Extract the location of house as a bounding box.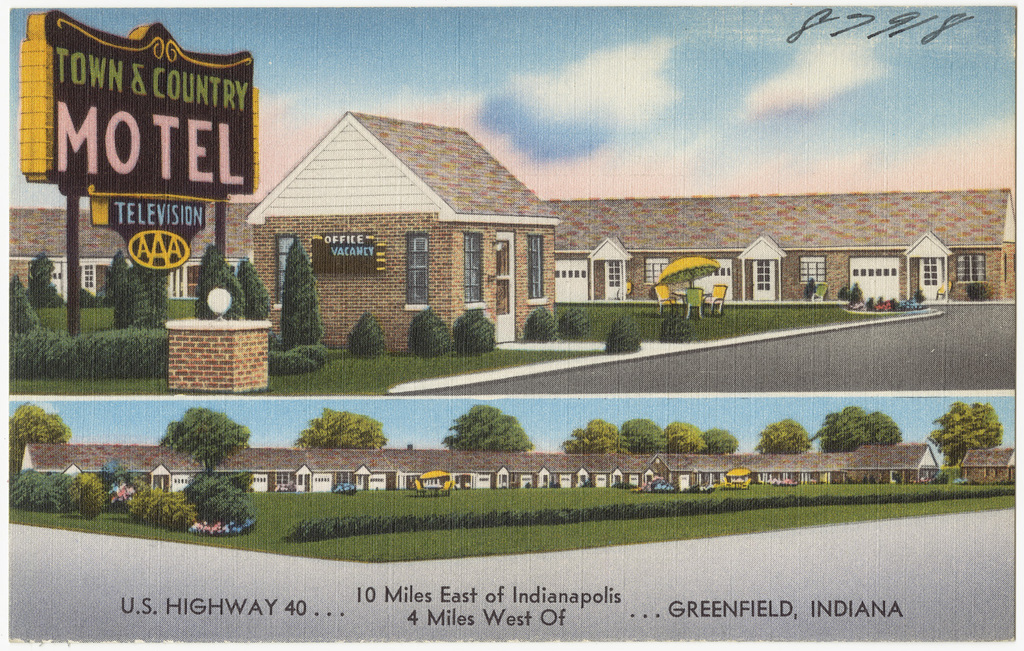
bbox=(242, 106, 617, 361).
